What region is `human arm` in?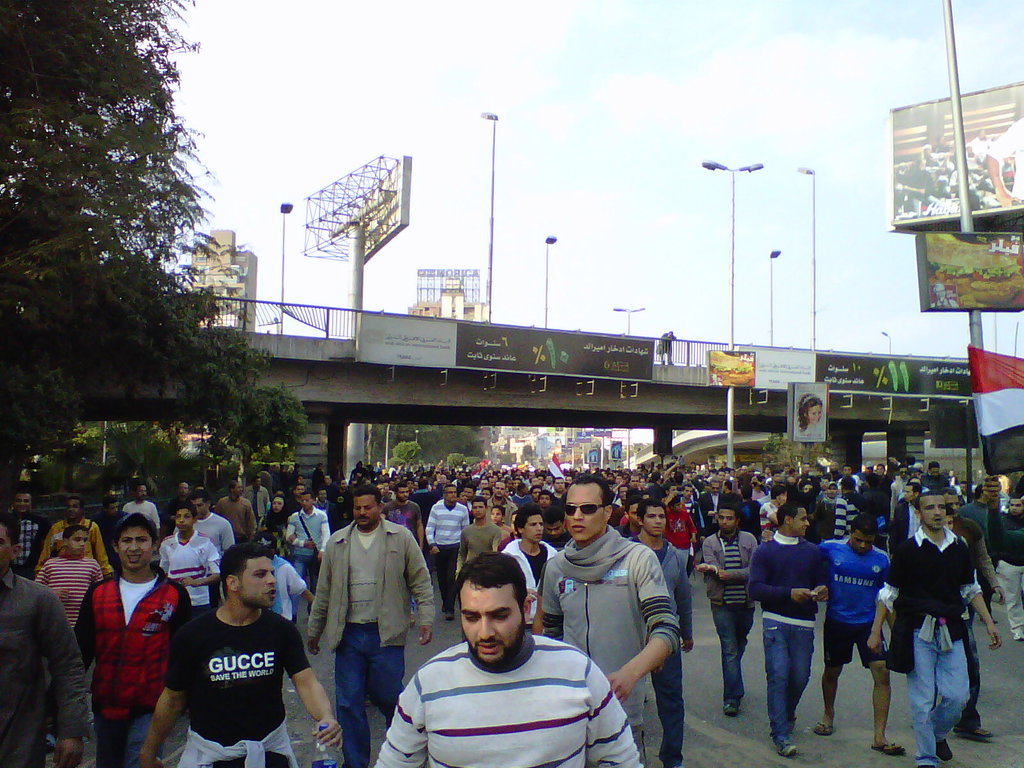
[x1=285, y1=617, x2=350, y2=755].
